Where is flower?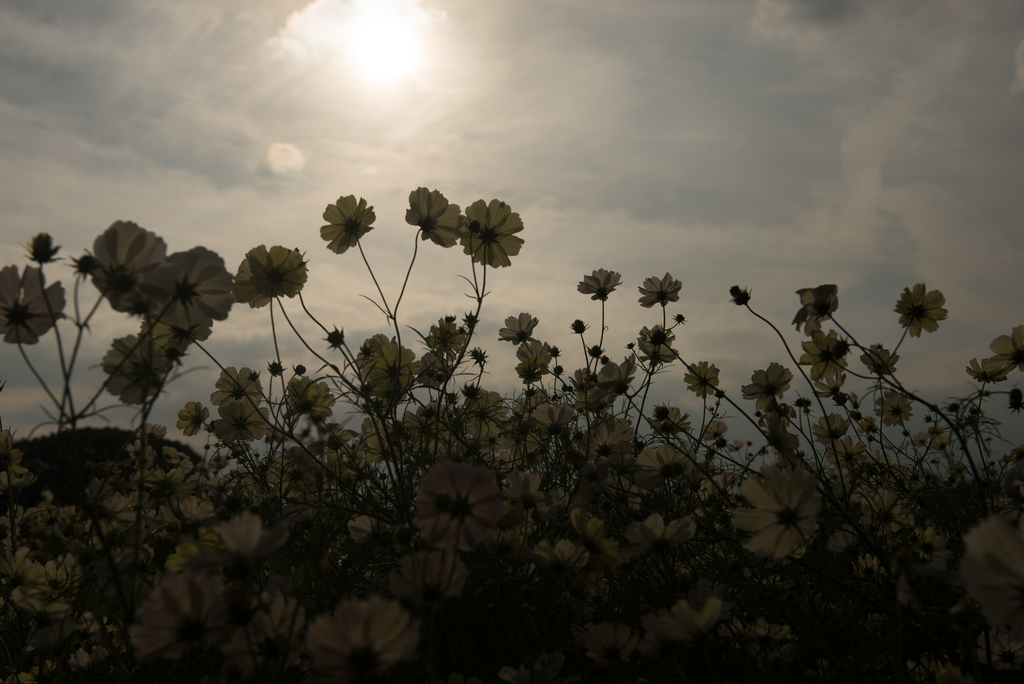
103 331 177 406.
